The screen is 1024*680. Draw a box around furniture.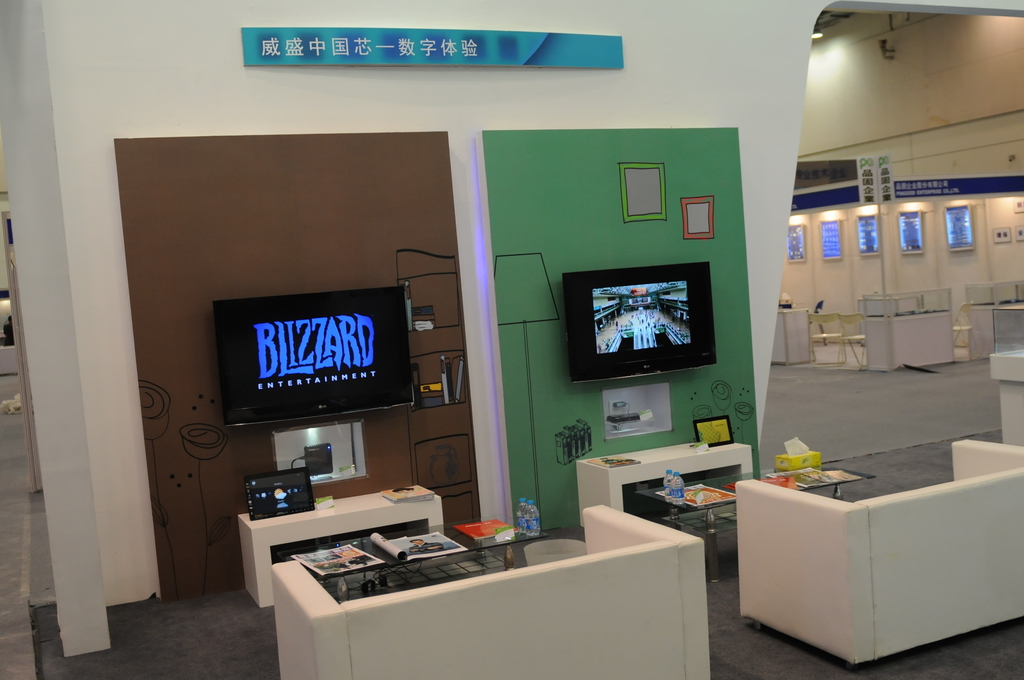
(left=732, top=437, right=1023, bottom=659).
